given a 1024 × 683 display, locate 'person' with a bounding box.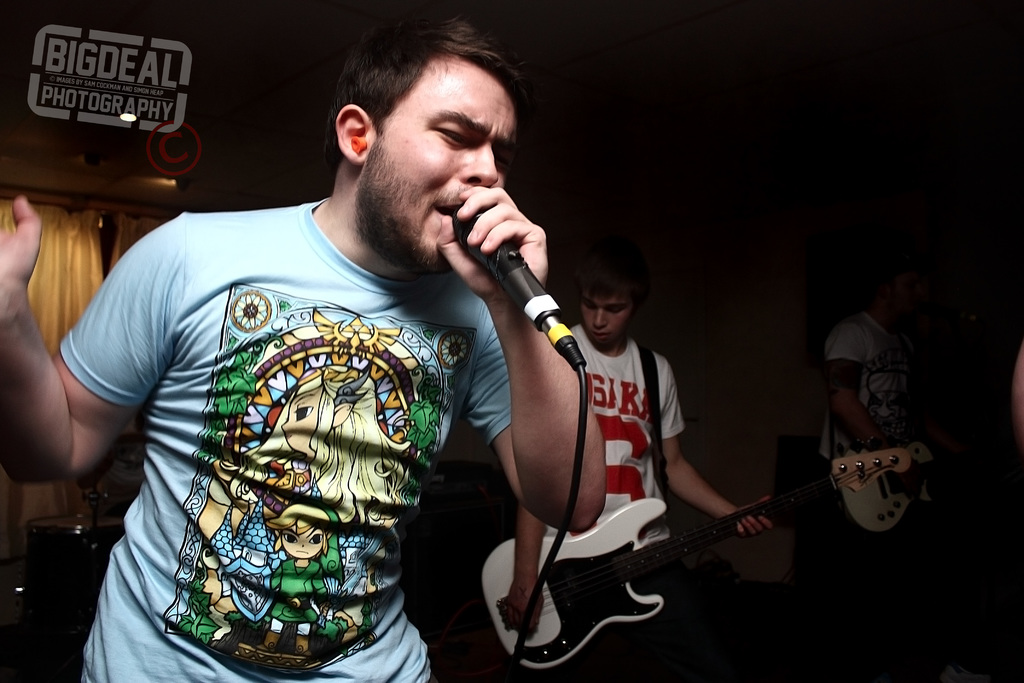
Located: (left=0, top=15, right=605, bottom=682).
